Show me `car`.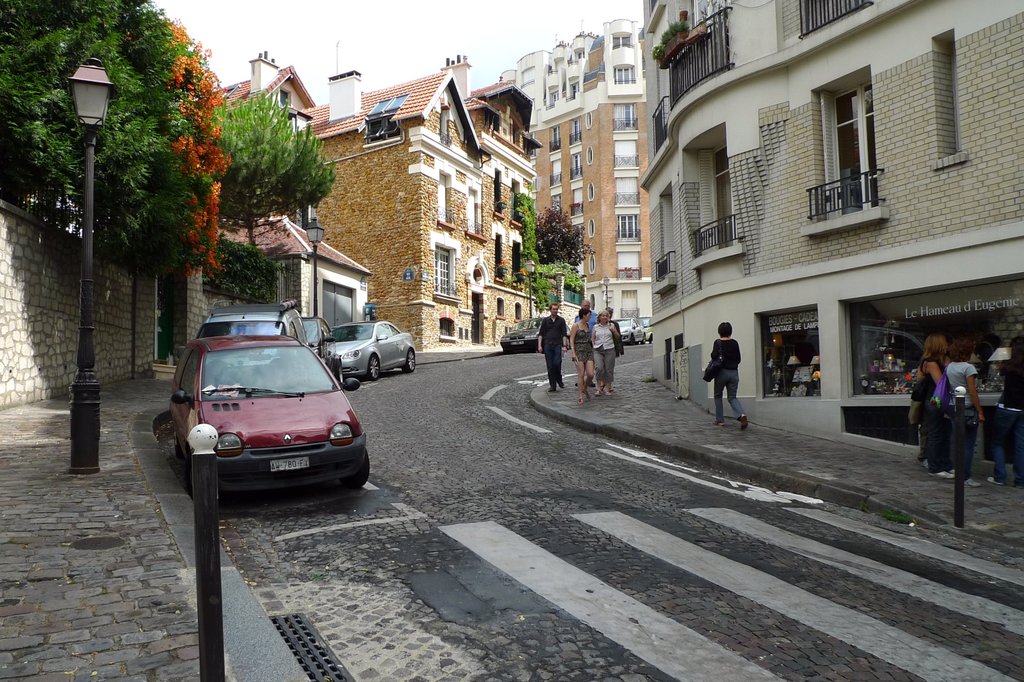
`car` is here: <bbox>619, 317, 644, 342</bbox>.
